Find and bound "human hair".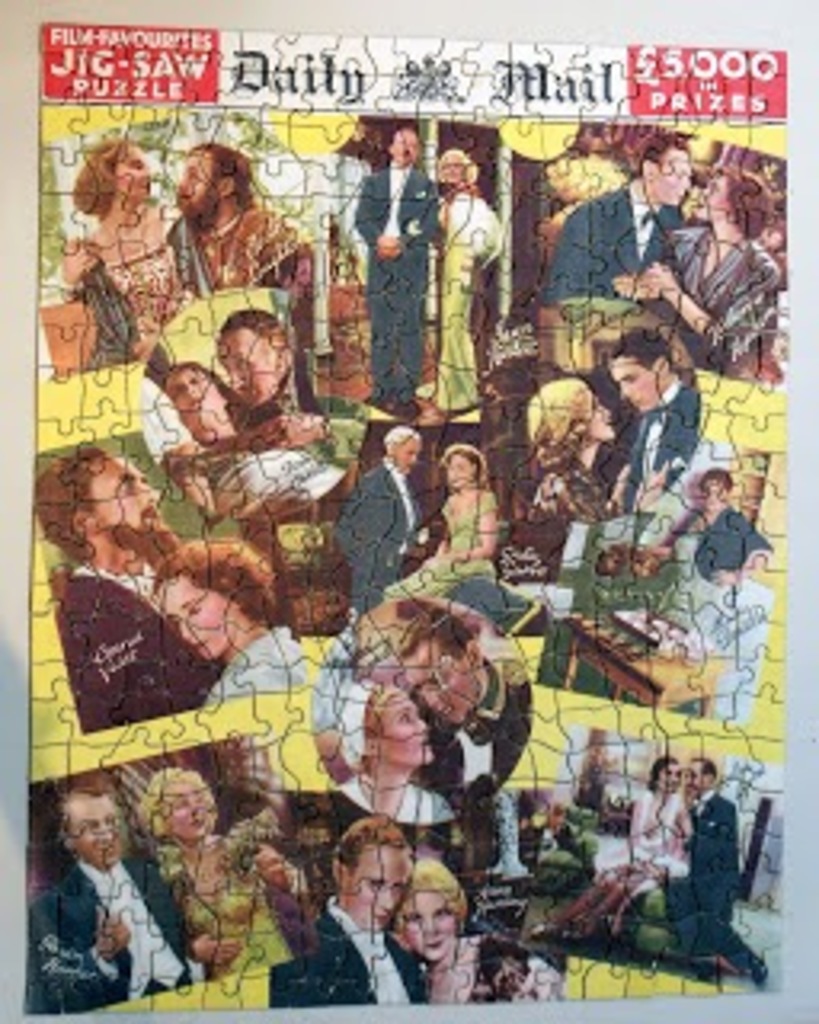
Bound: l=713, t=157, r=771, b=243.
